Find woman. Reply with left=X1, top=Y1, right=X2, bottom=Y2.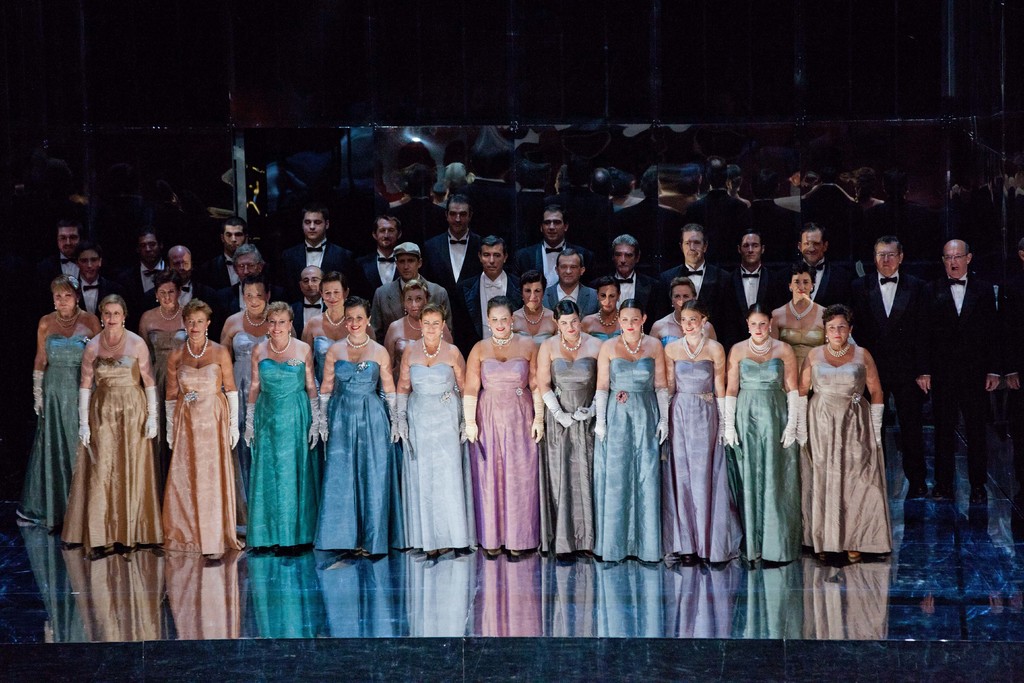
left=216, top=277, right=285, bottom=537.
